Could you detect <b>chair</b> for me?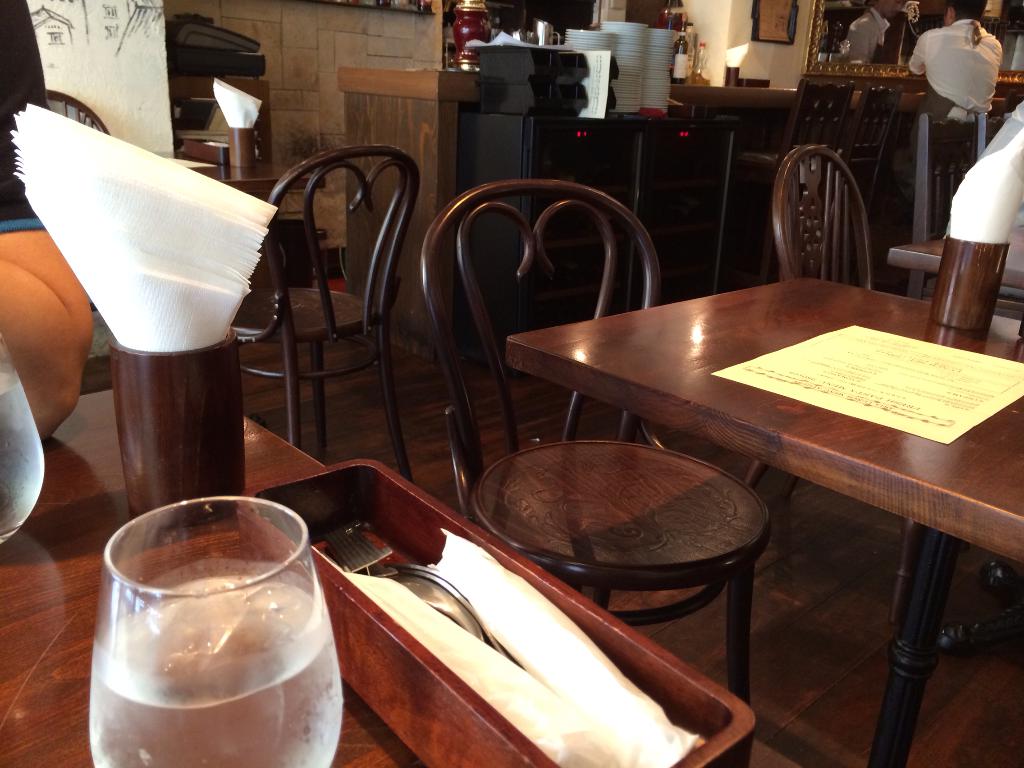
Detection result: l=413, t=177, r=773, b=728.
